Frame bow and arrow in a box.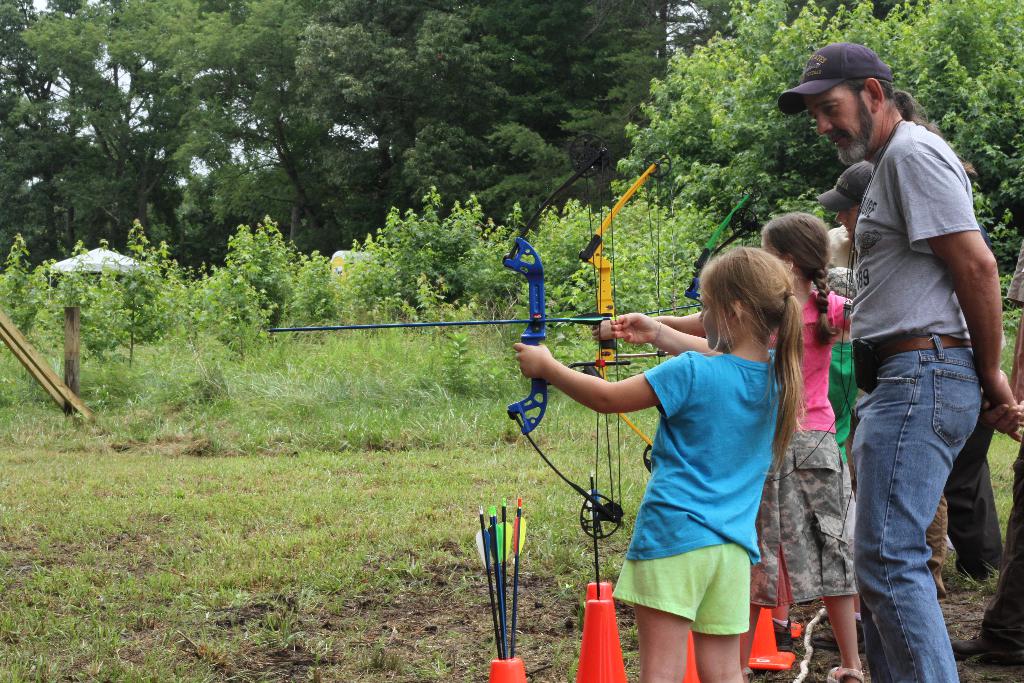
box=[572, 154, 698, 460].
